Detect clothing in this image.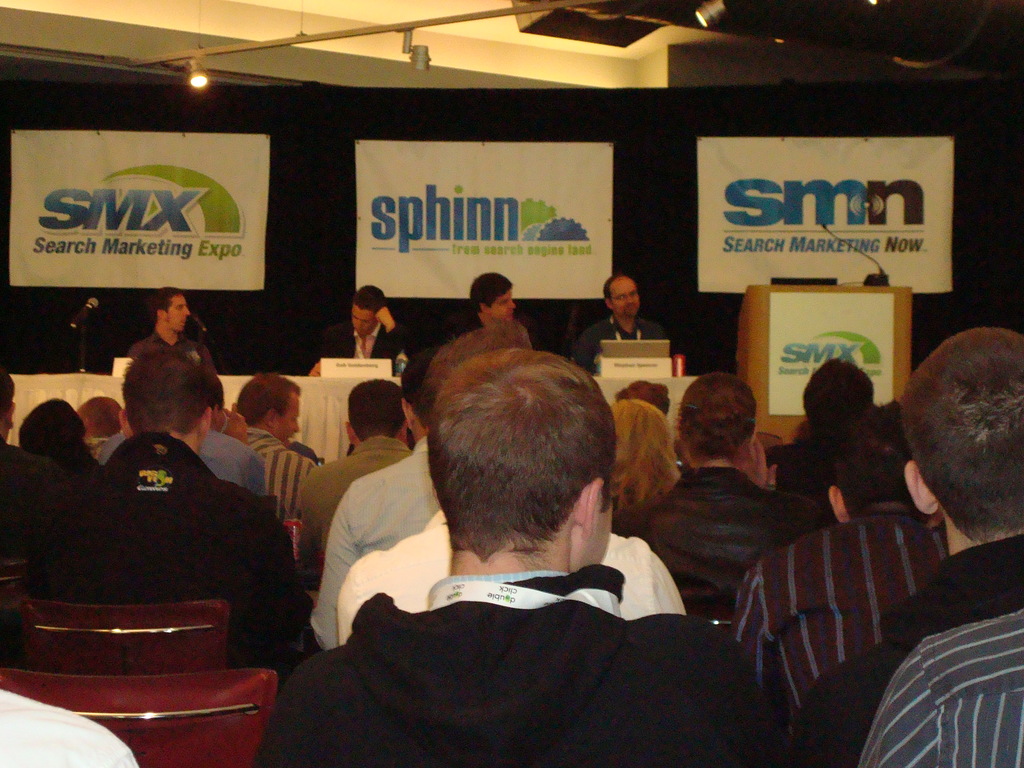
Detection: BBox(0, 437, 76, 555).
